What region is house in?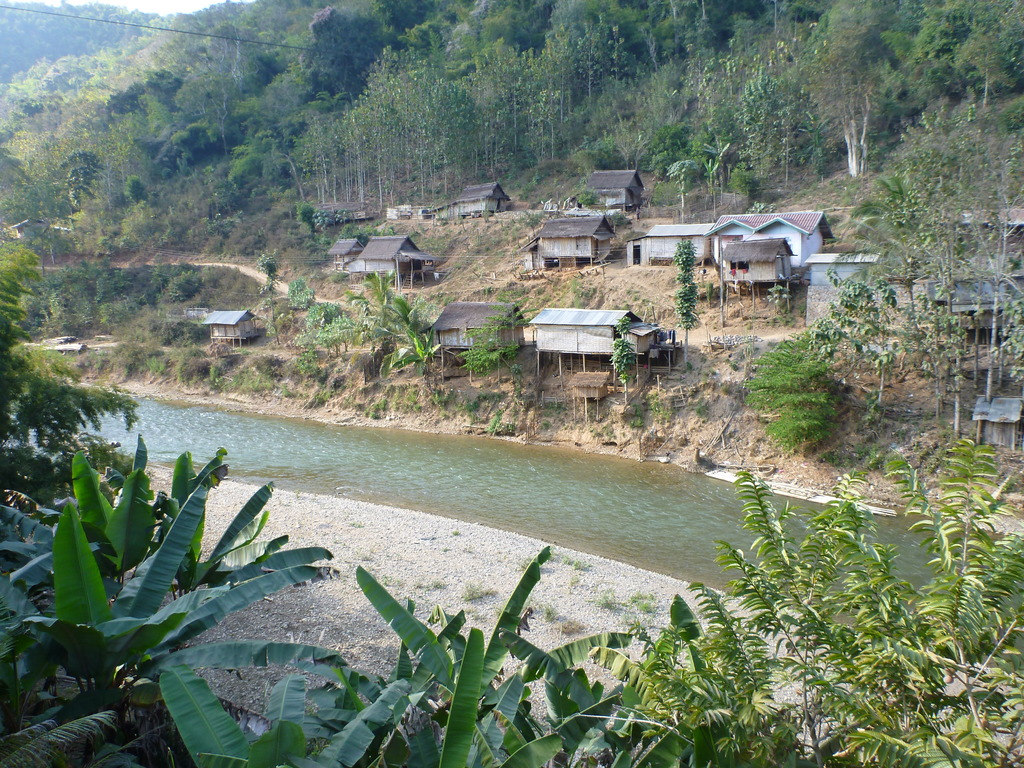
crop(514, 310, 662, 365).
